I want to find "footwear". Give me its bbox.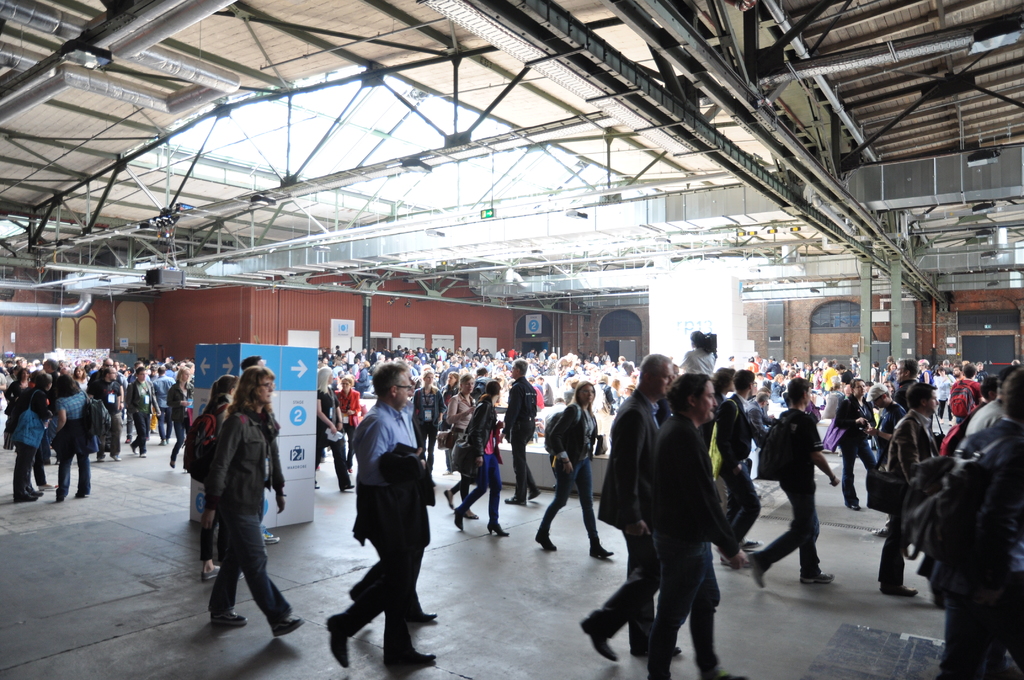
(442, 488, 454, 505).
